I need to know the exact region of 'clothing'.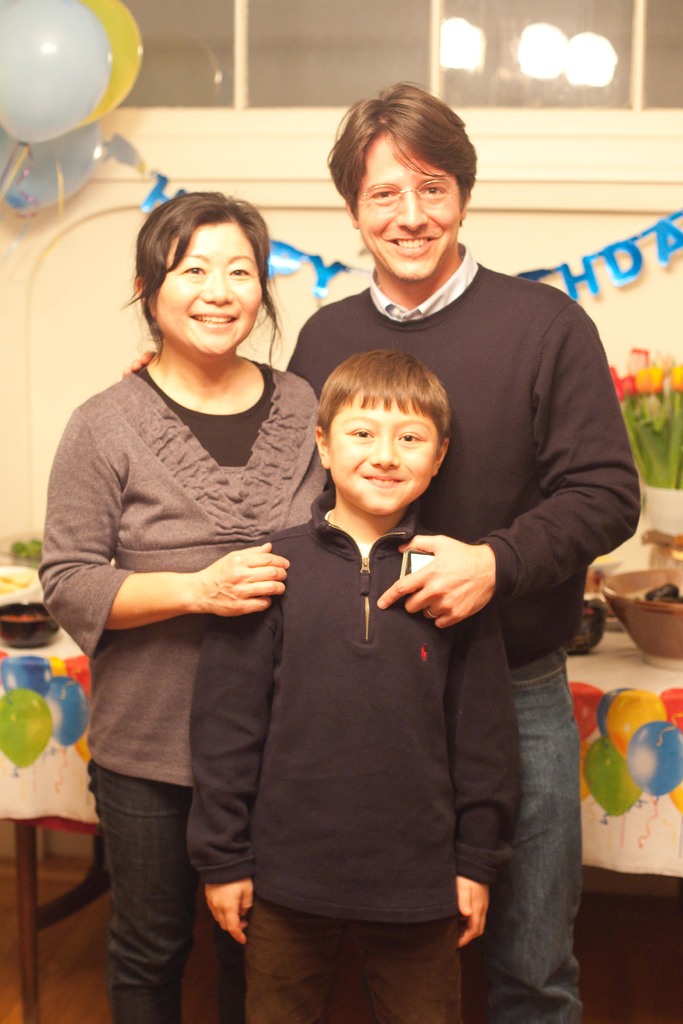
Region: x1=35, y1=349, x2=334, y2=1023.
